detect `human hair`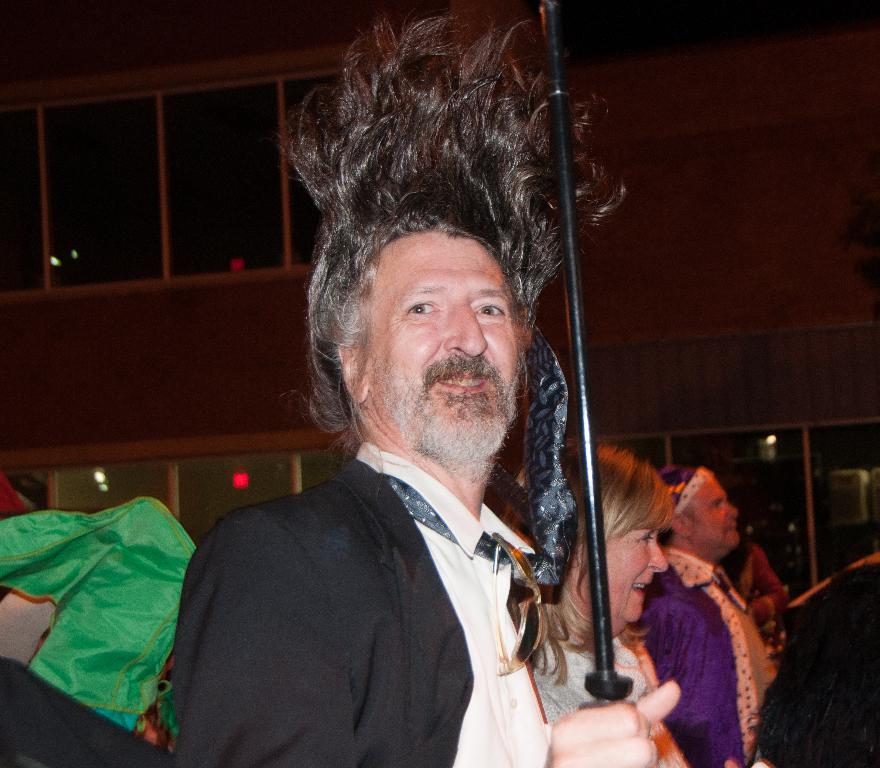
box=[274, 8, 584, 445]
